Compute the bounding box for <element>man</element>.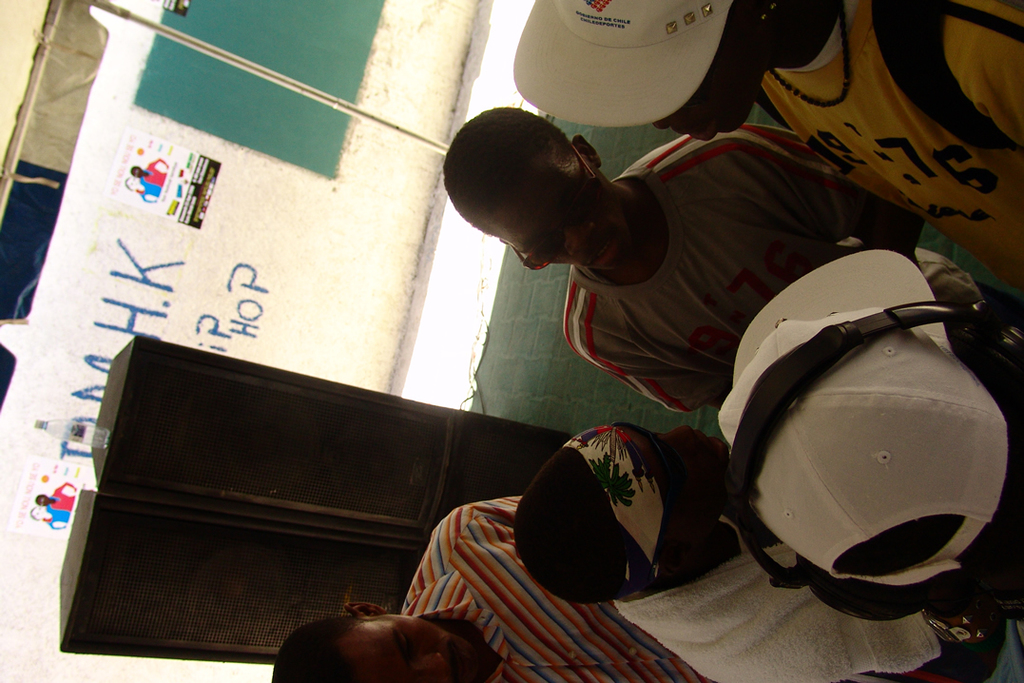
crop(711, 248, 1023, 660).
